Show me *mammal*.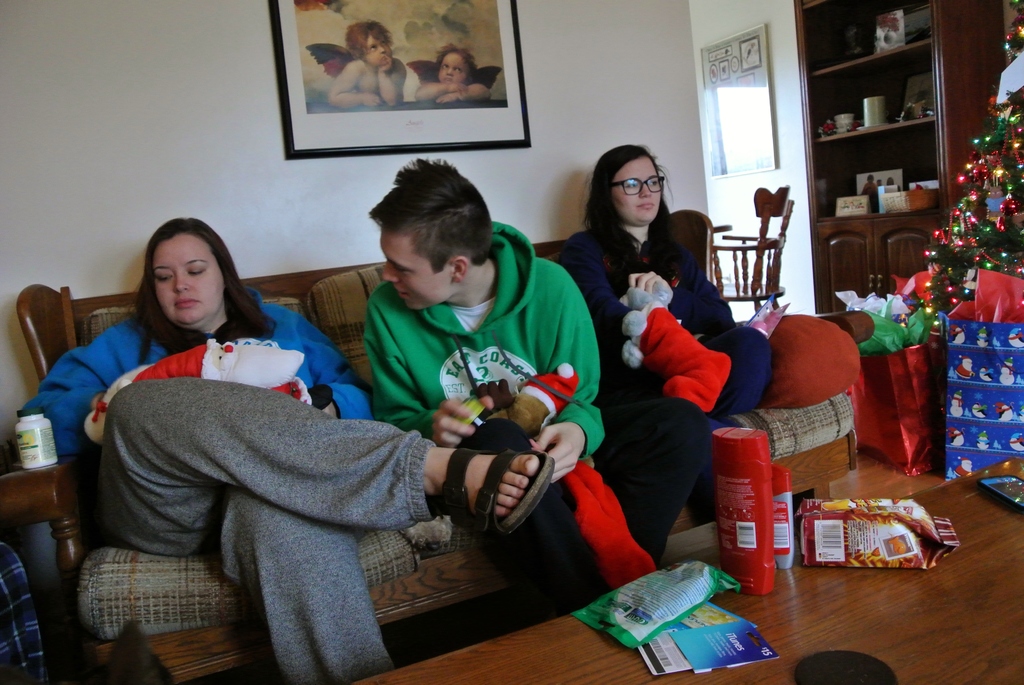
*mammal* is here: x1=358 y1=139 x2=637 y2=586.
